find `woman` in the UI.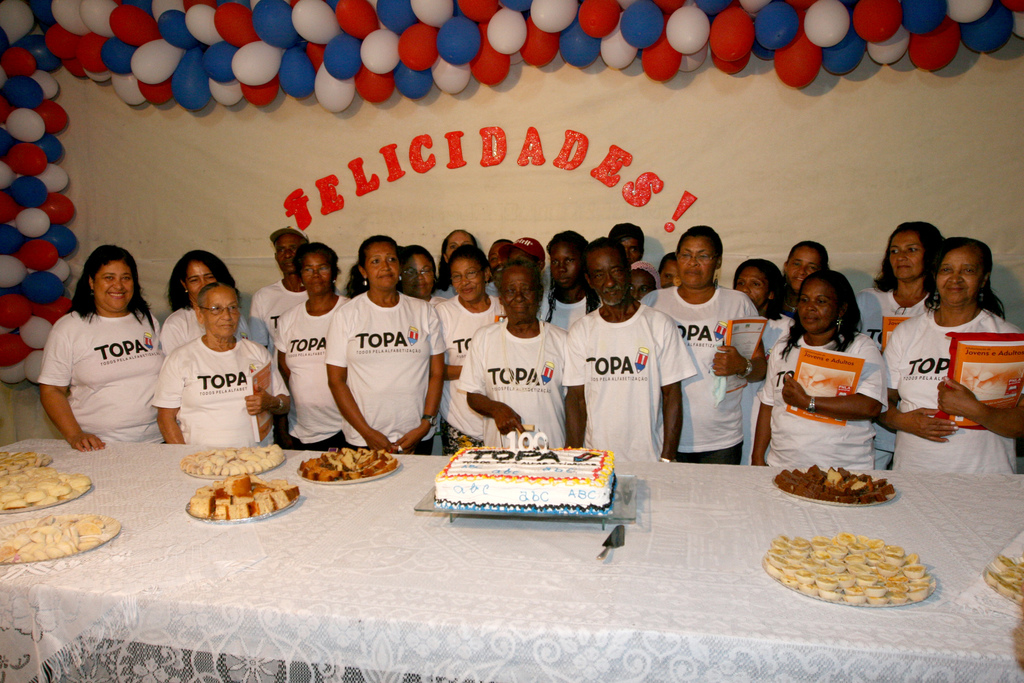
UI element at box(322, 235, 449, 458).
